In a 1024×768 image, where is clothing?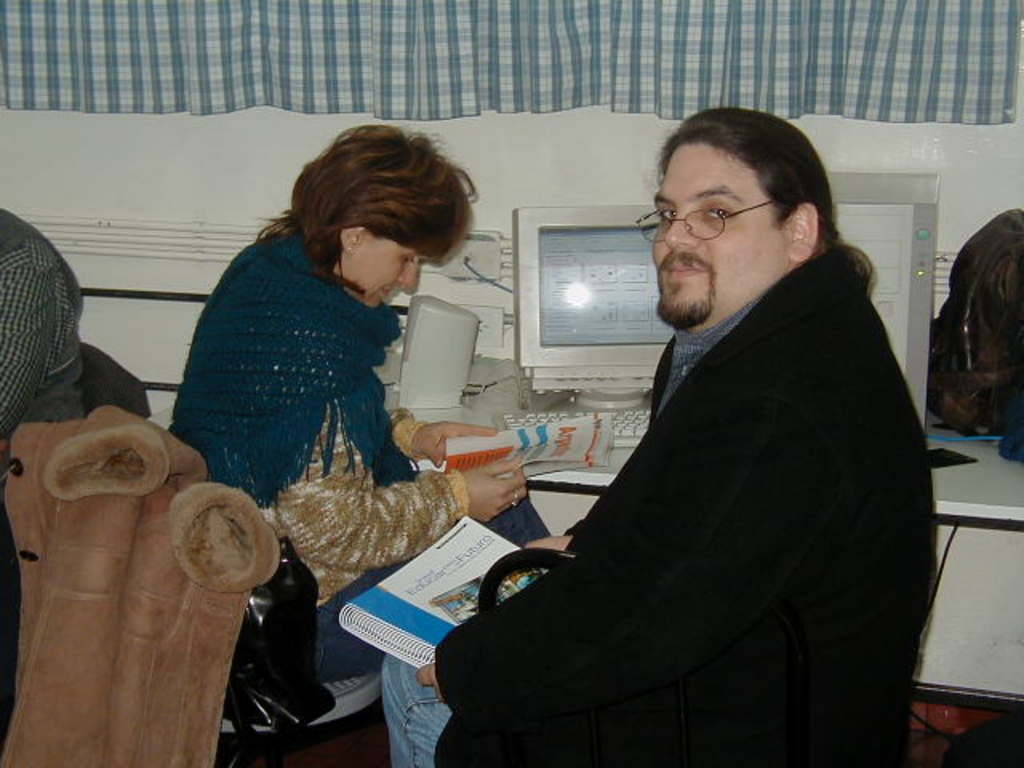
bbox=(0, 192, 82, 430).
